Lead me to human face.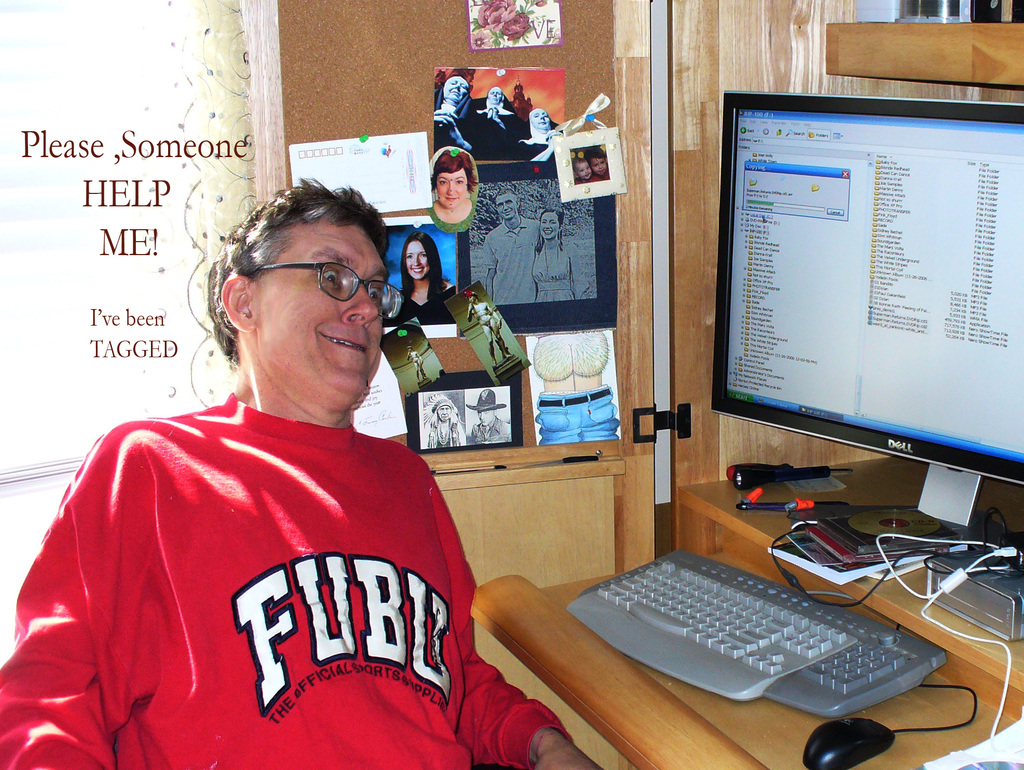
Lead to x1=494, y1=195, x2=516, y2=220.
